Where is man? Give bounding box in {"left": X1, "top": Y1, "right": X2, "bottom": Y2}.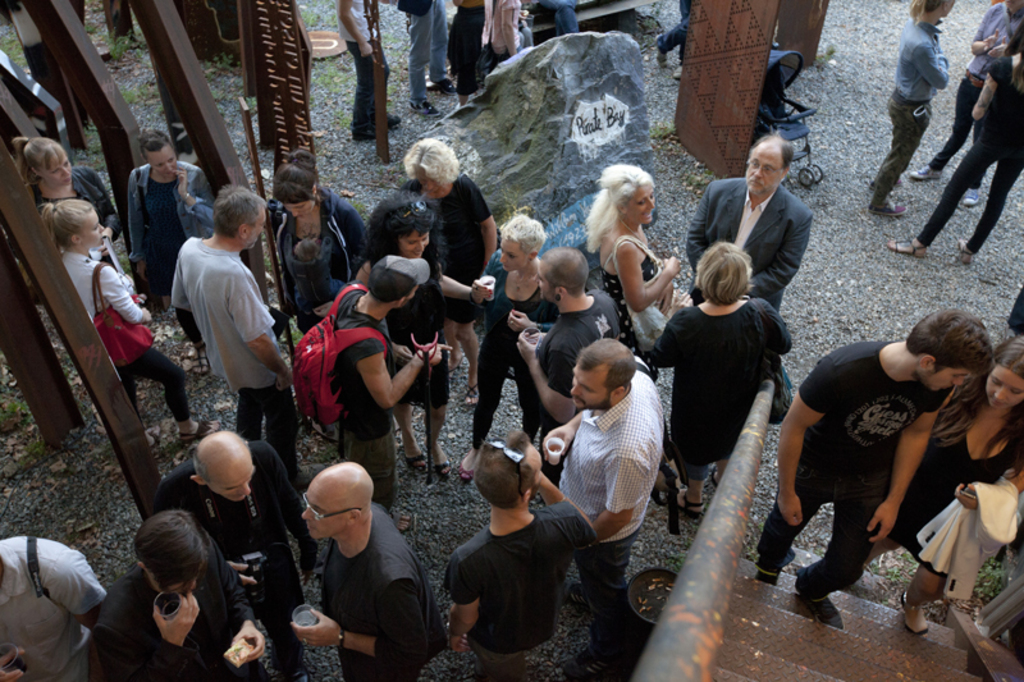
{"left": 538, "top": 328, "right": 668, "bottom": 681}.
